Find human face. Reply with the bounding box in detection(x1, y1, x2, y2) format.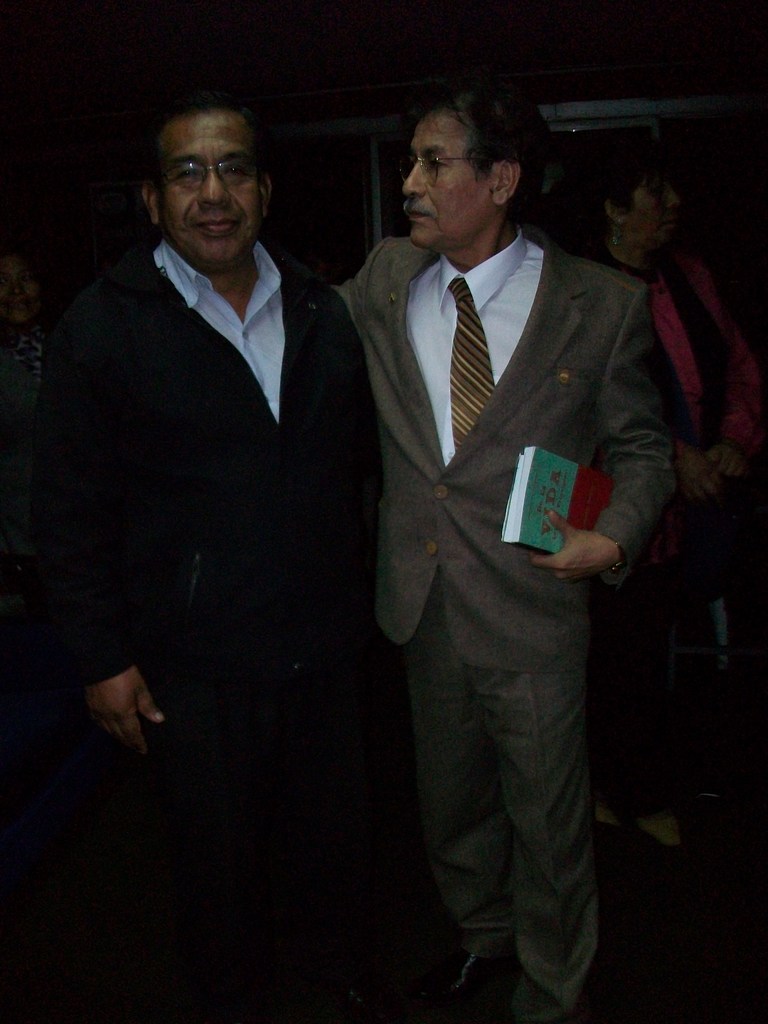
detection(156, 121, 268, 266).
